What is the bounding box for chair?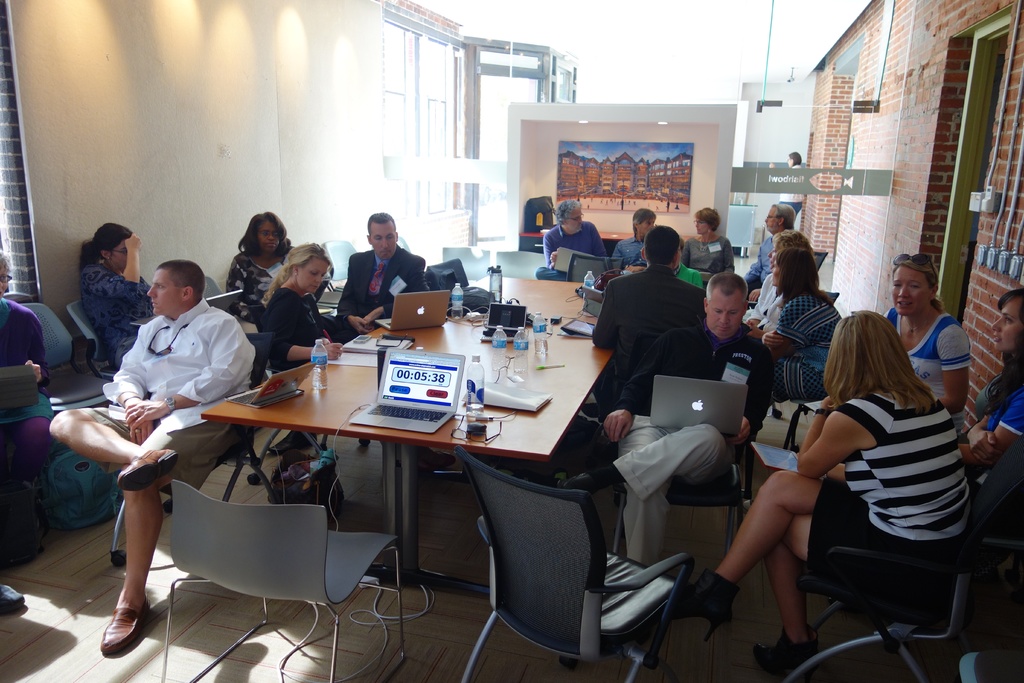
l=442, t=242, r=492, b=281.
